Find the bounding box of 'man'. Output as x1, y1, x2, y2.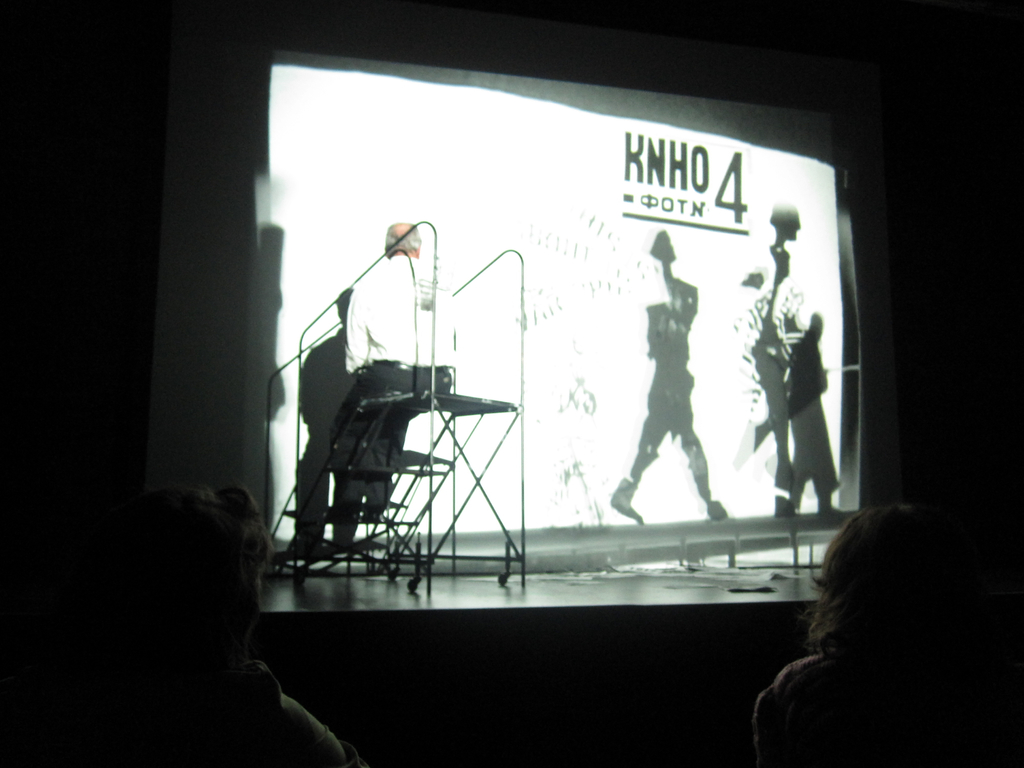
0, 485, 369, 767.
